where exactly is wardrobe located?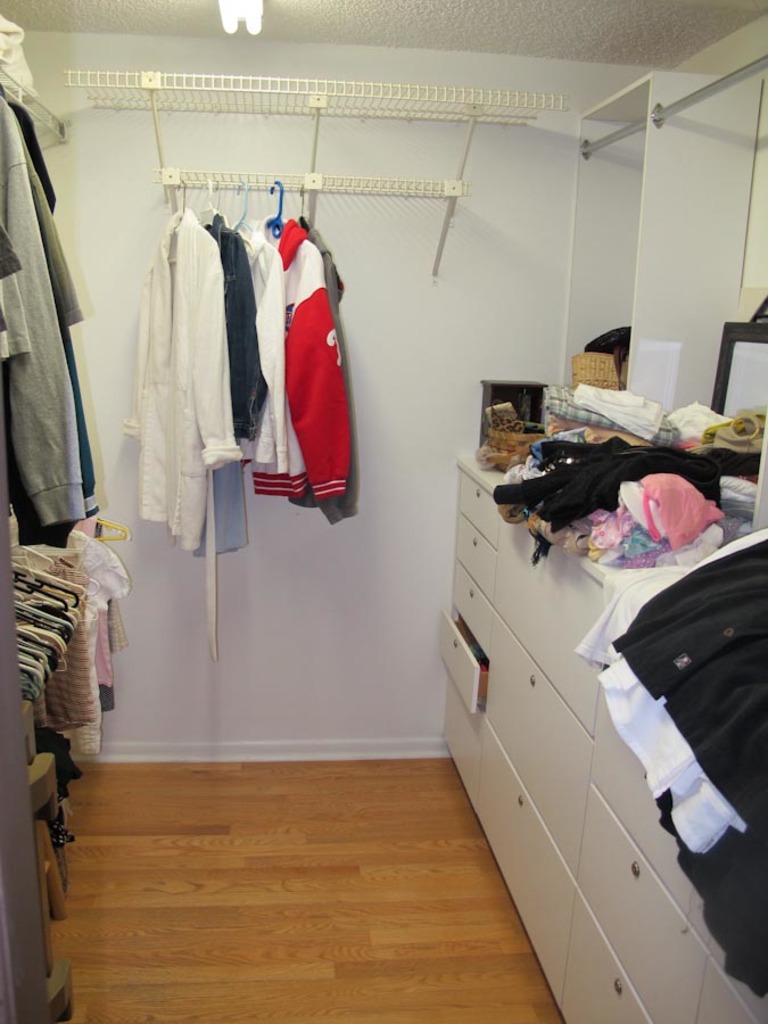
Its bounding box is x1=0 y1=0 x2=135 y2=1023.
